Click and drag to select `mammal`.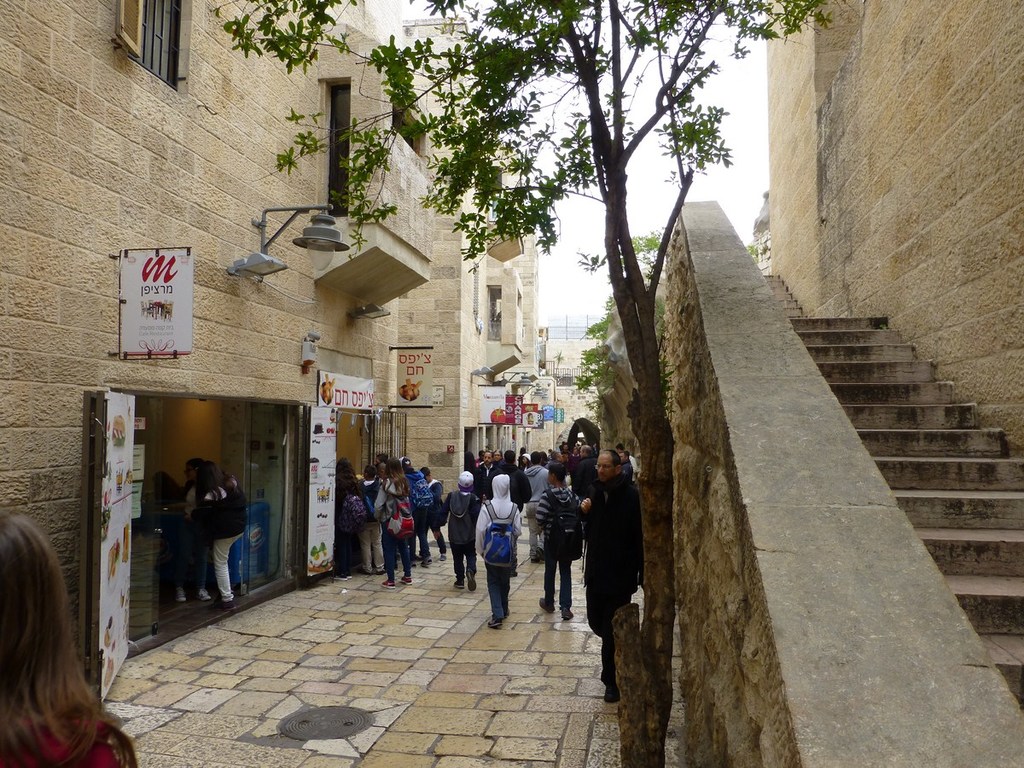
Selection: bbox=[180, 456, 208, 600].
